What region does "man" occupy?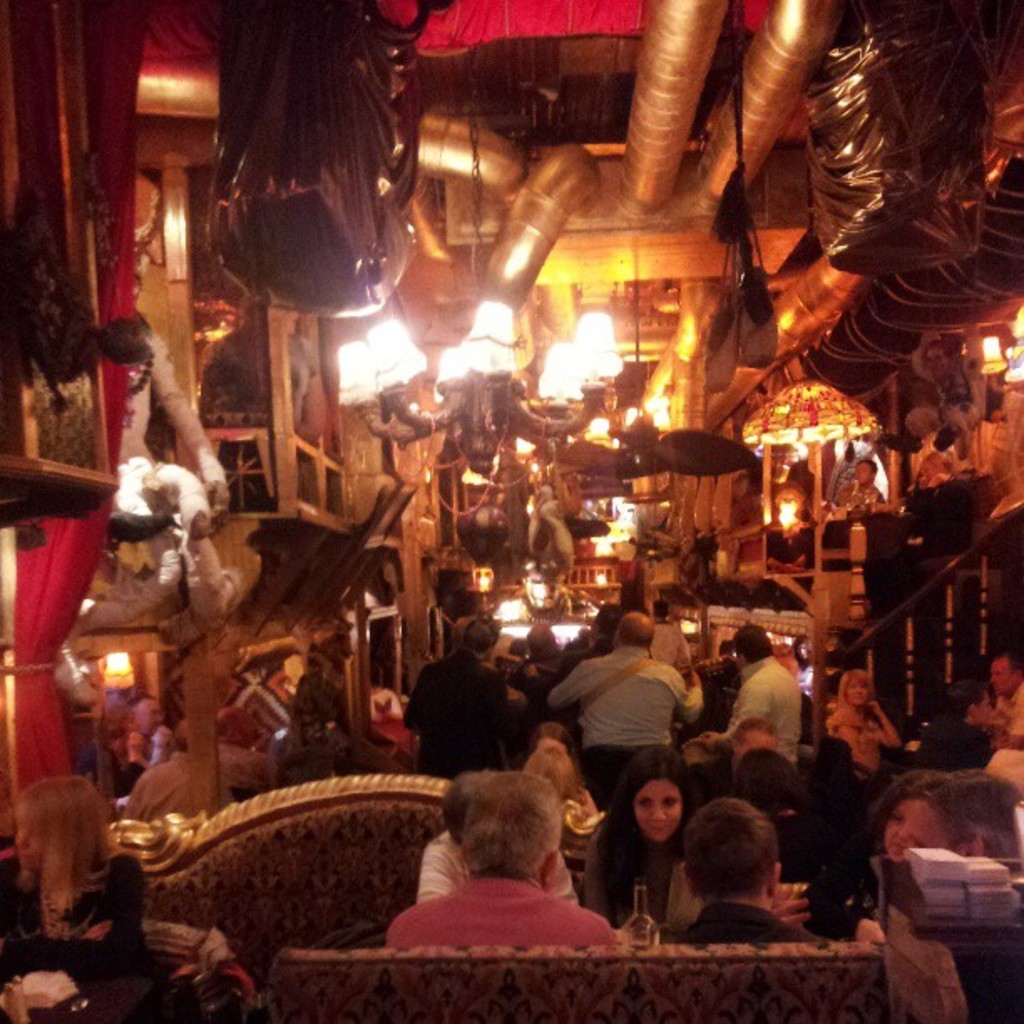
[x1=693, y1=624, x2=805, y2=760].
